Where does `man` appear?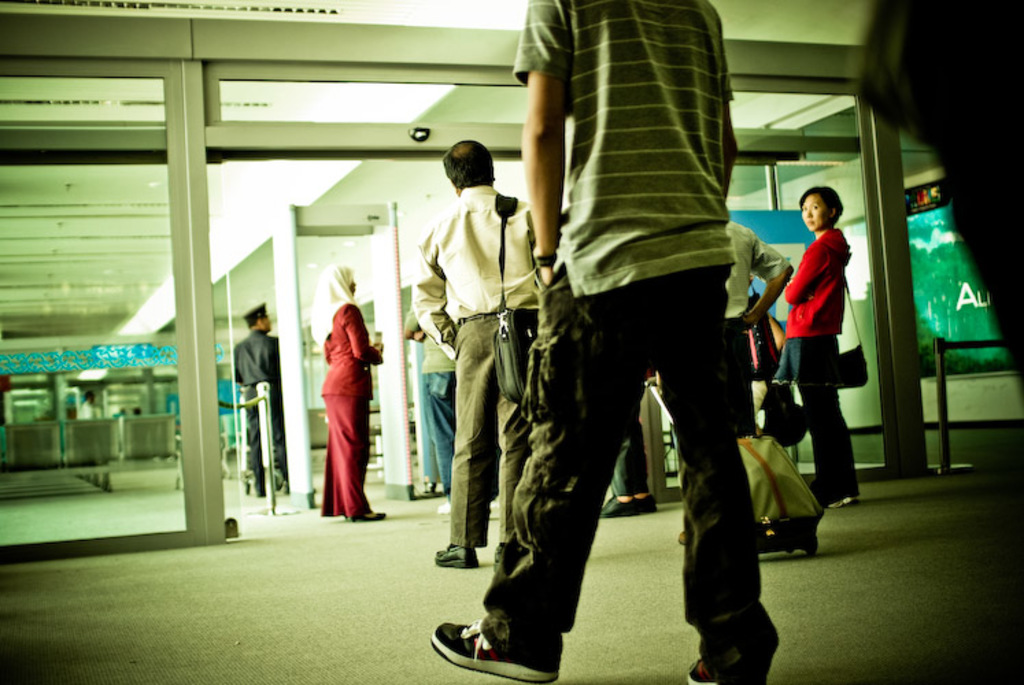
Appears at 230/296/284/497.
